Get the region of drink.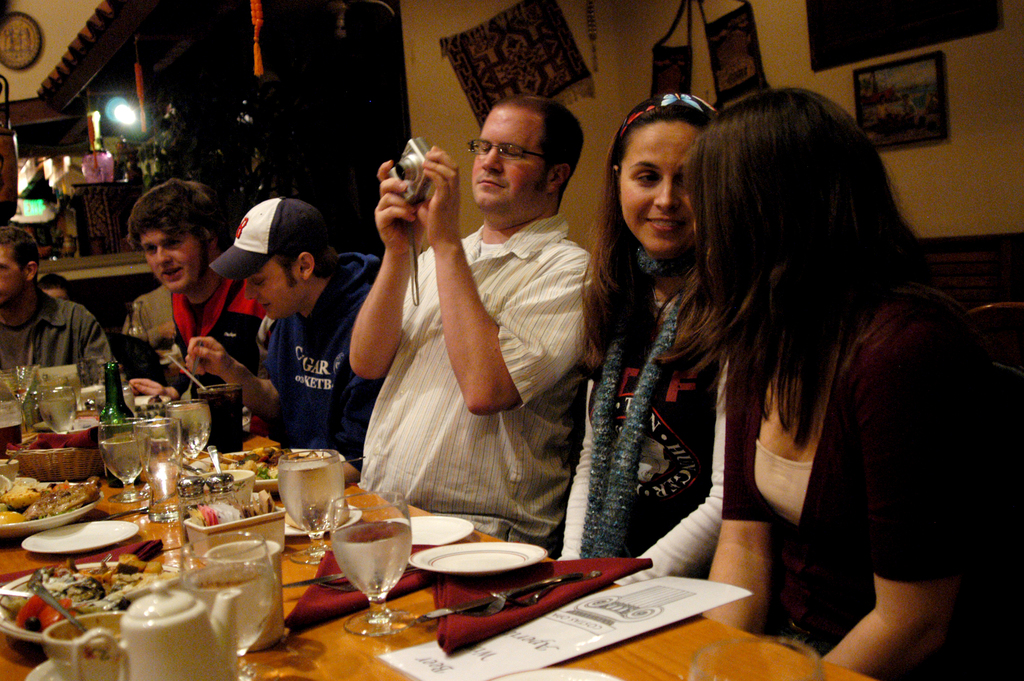
crop(95, 413, 150, 483).
